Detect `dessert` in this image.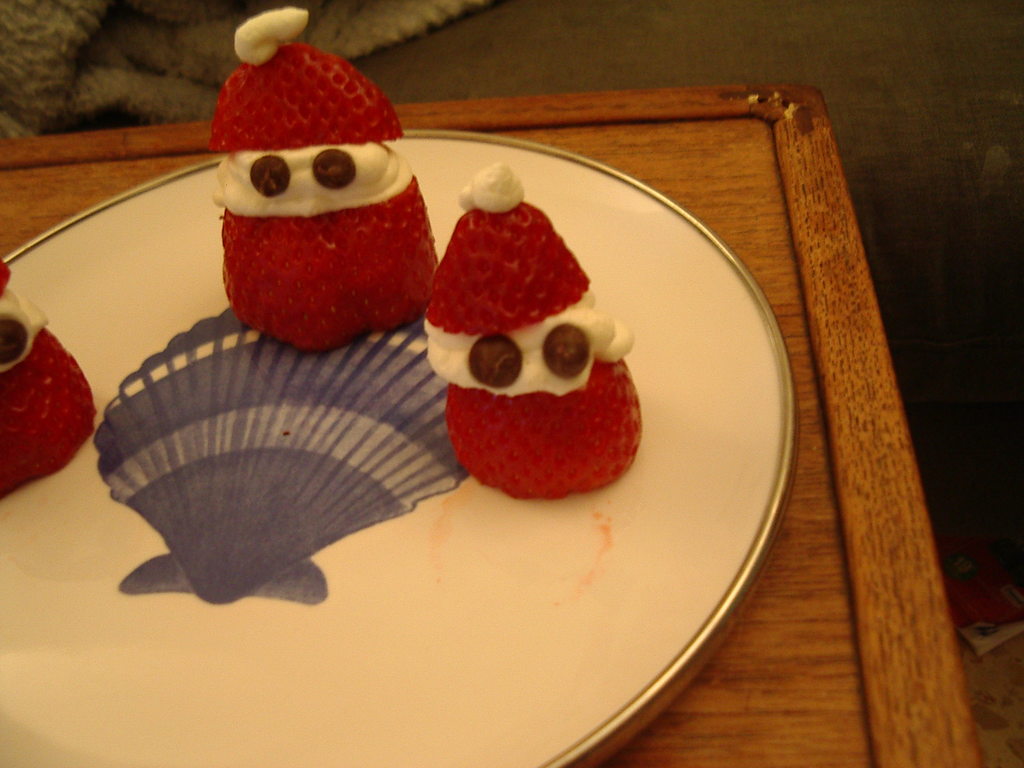
Detection: (216,7,437,350).
